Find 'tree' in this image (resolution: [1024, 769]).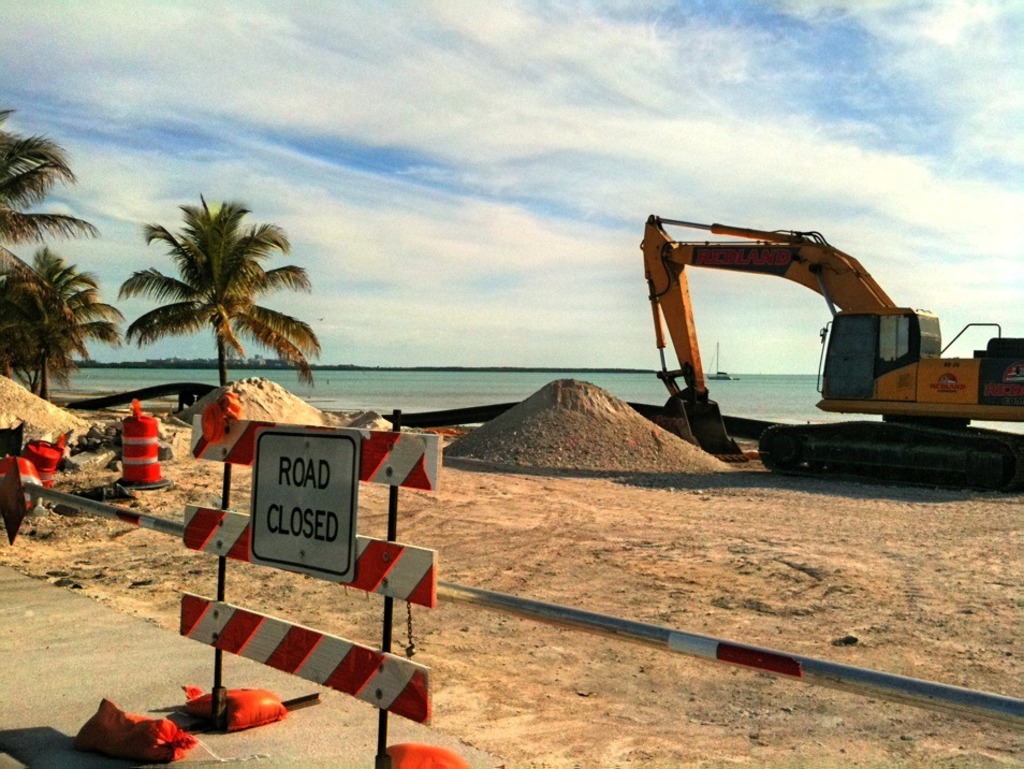
{"x1": 0, "y1": 105, "x2": 102, "y2": 253}.
